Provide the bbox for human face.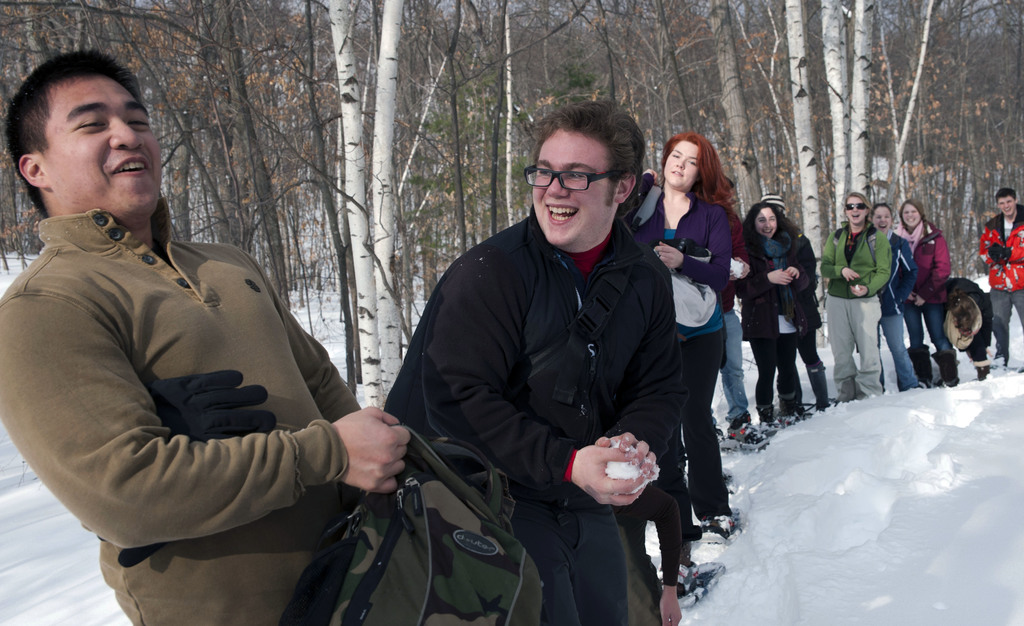
bbox(515, 126, 620, 244).
